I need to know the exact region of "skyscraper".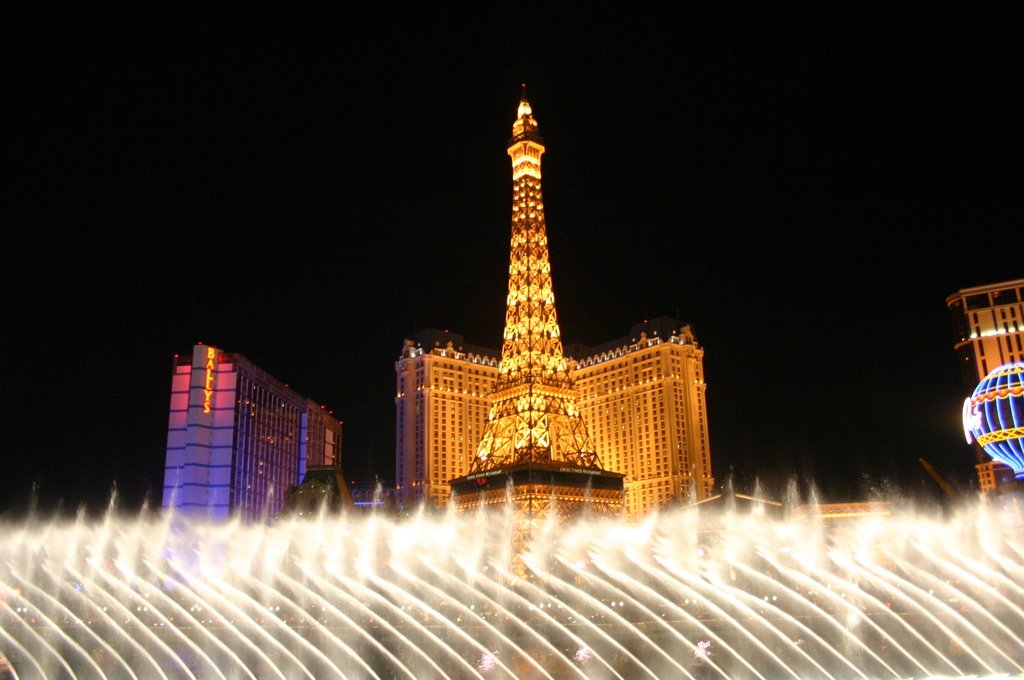
Region: <region>443, 77, 626, 575</region>.
